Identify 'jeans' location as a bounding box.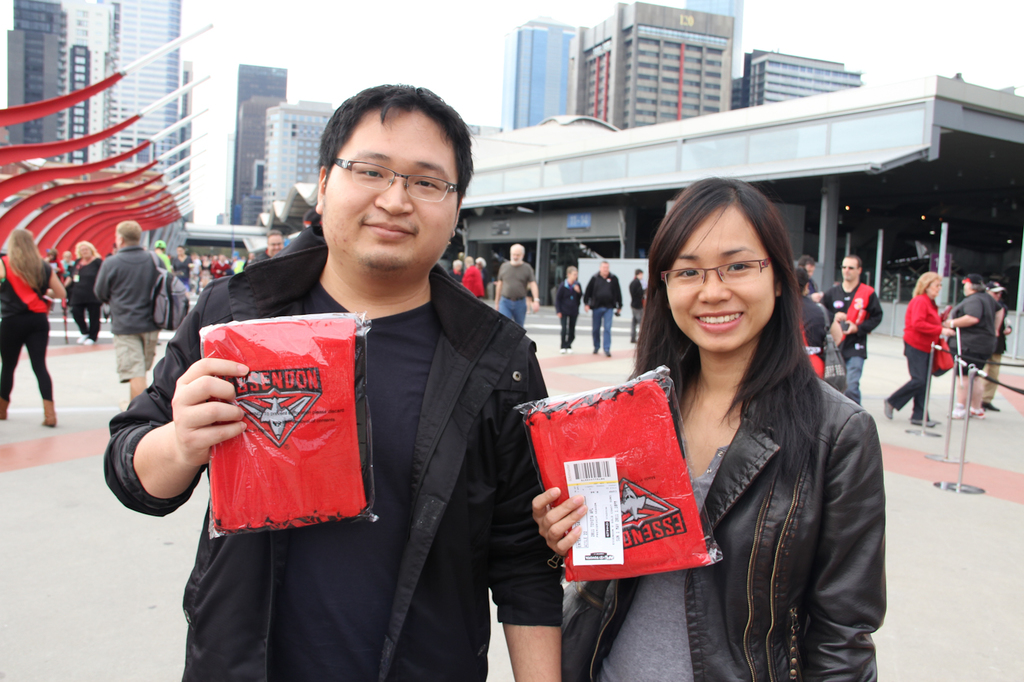
<box>496,296,528,325</box>.
